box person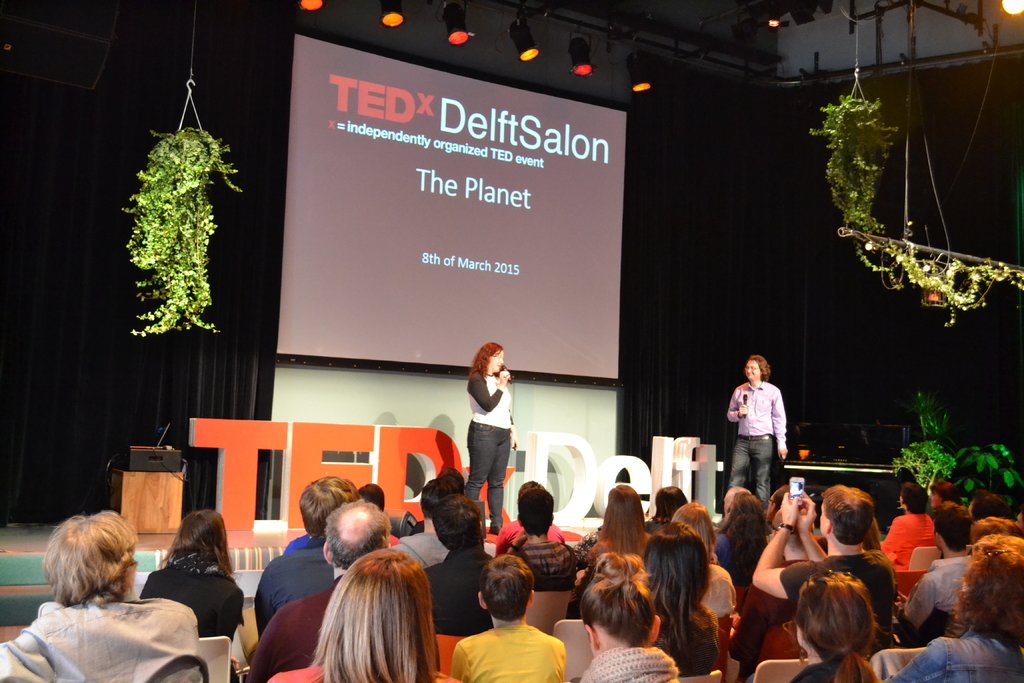
bbox=(643, 524, 717, 678)
